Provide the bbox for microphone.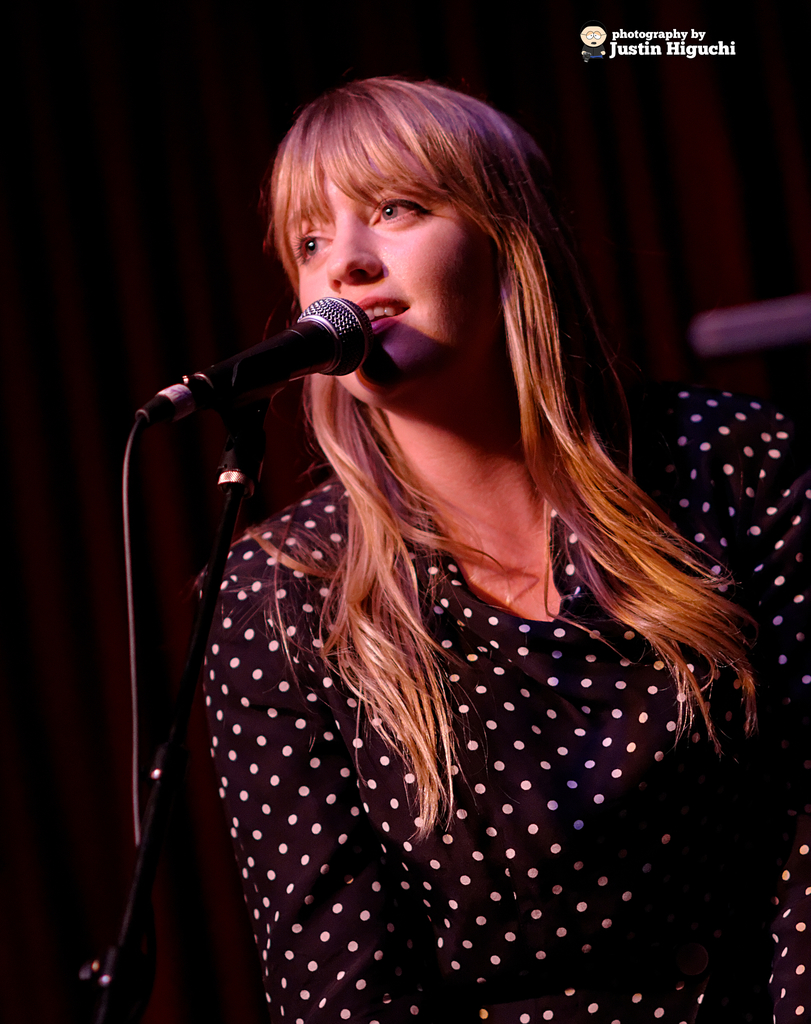
box(158, 297, 388, 436).
